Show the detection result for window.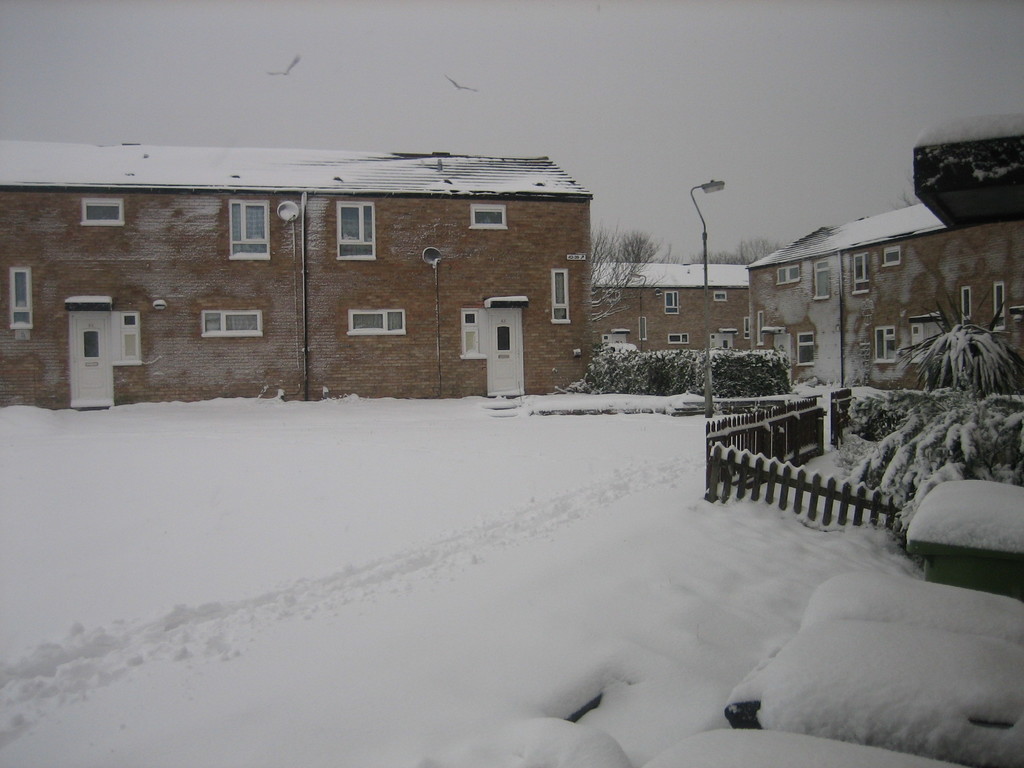
714 291 730 303.
